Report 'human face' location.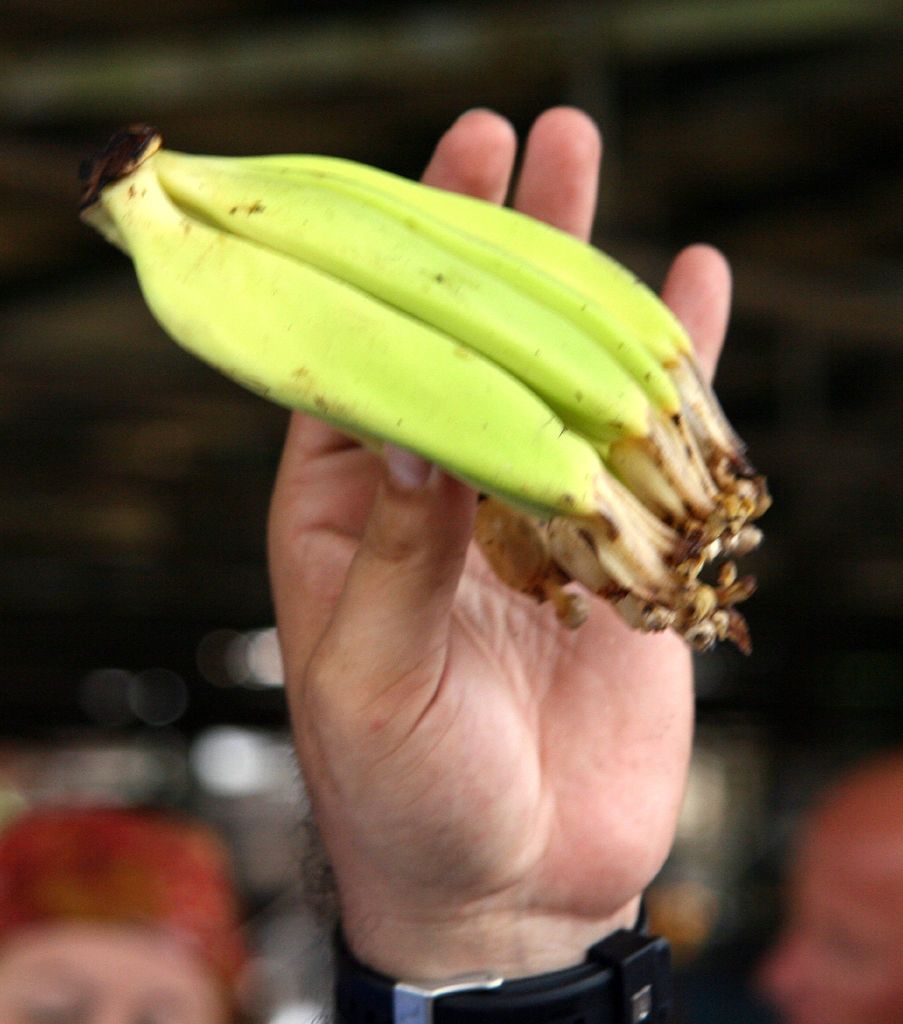
Report: bbox=(0, 930, 231, 1023).
